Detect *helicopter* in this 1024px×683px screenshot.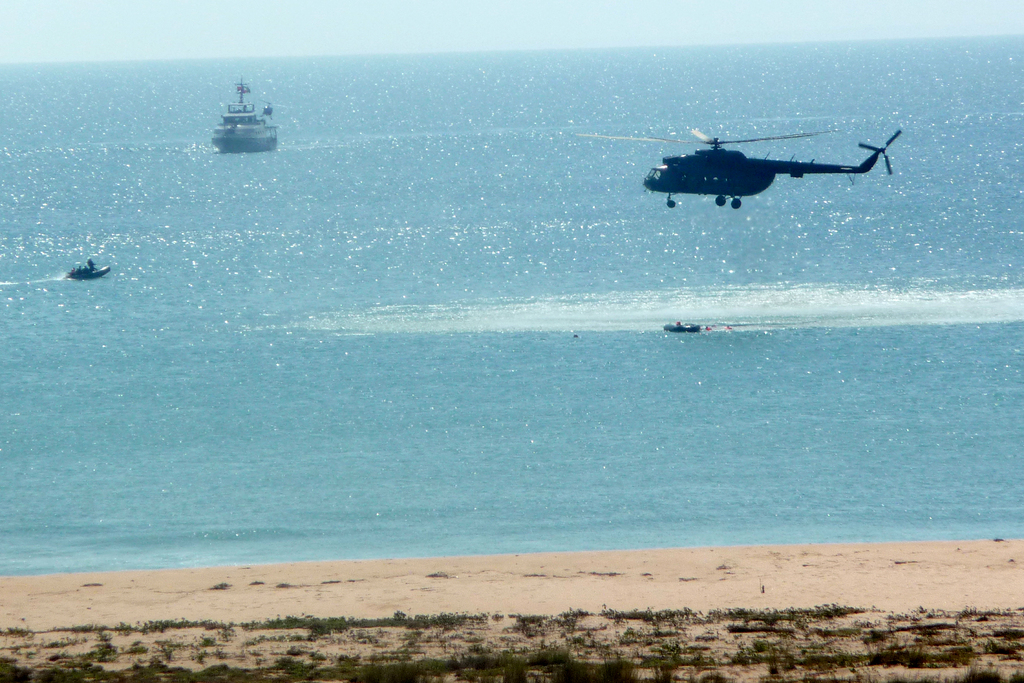
Detection: select_region(637, 108, 899, 202).
